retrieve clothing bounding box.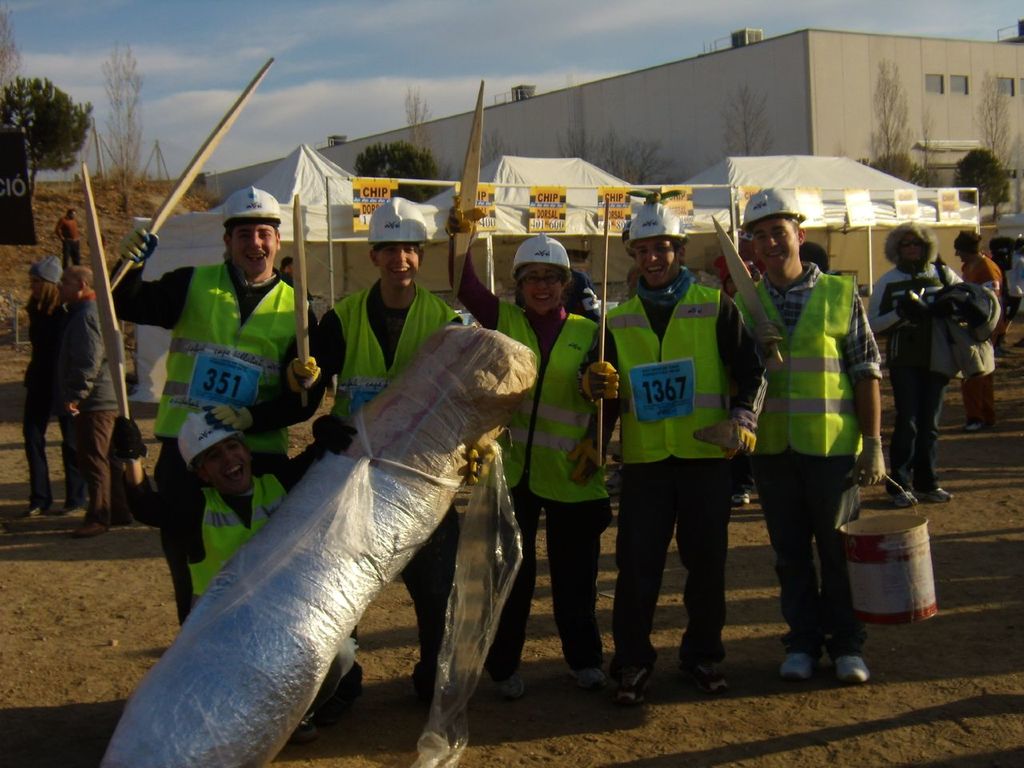
Bounding box: left=726, top=250, right=882, bottom=650.
